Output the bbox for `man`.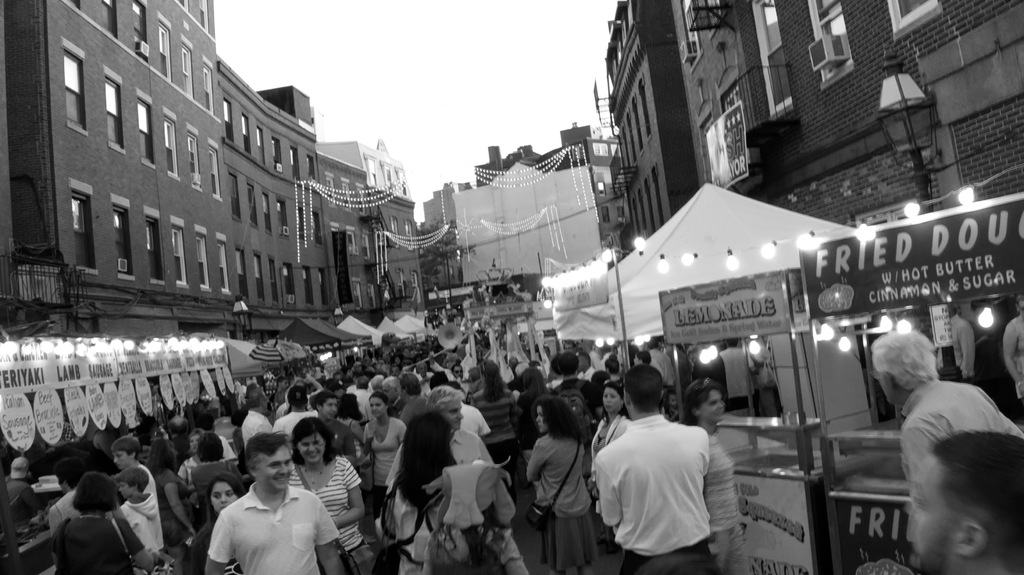
crop(450, 363, 471, 395).
